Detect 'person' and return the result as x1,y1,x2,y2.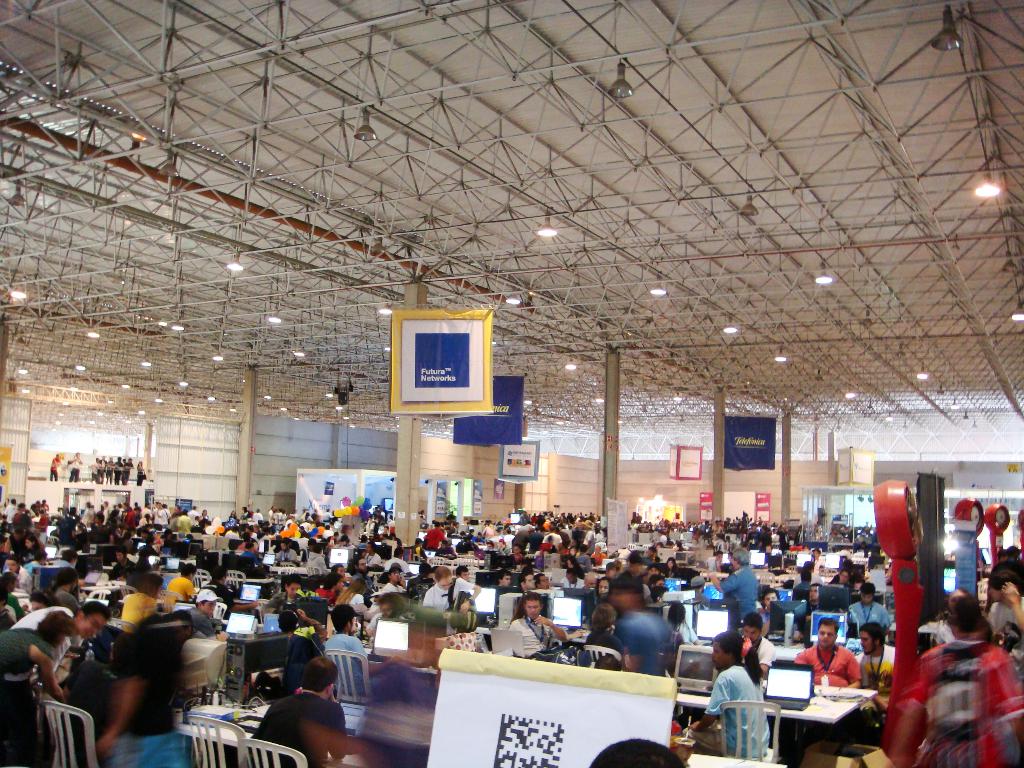
124,573,168,626.
